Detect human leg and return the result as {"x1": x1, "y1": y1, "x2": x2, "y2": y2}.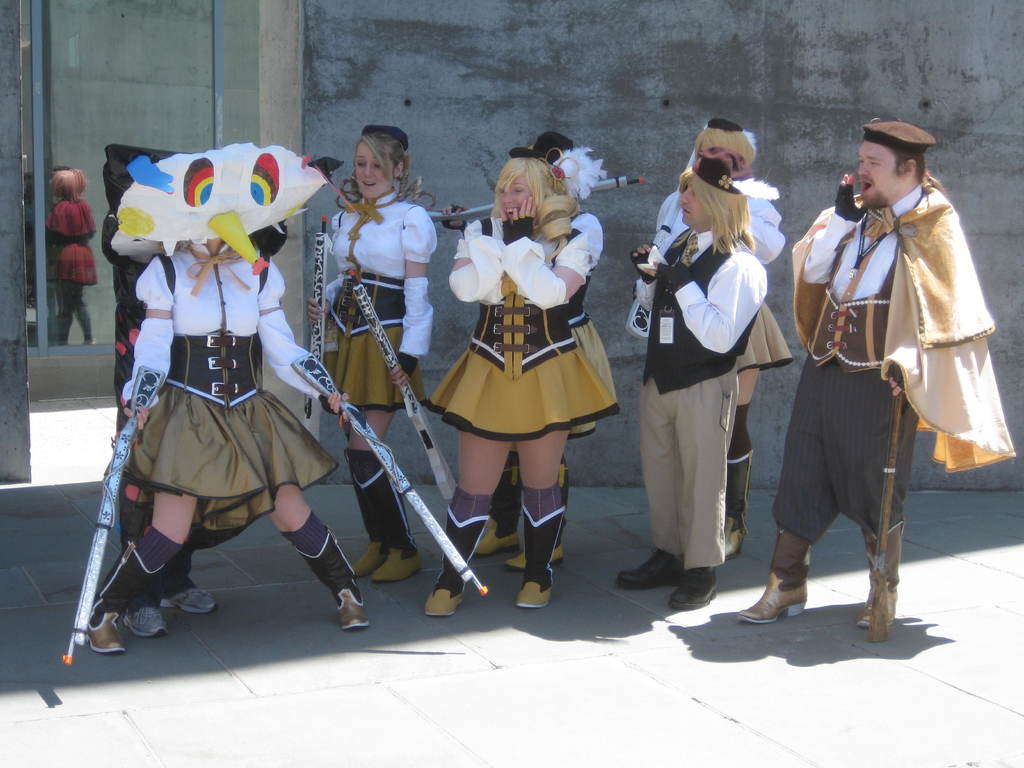
{"x1": 428, "y1": 431, "x2": 513, "y2": 614}.
